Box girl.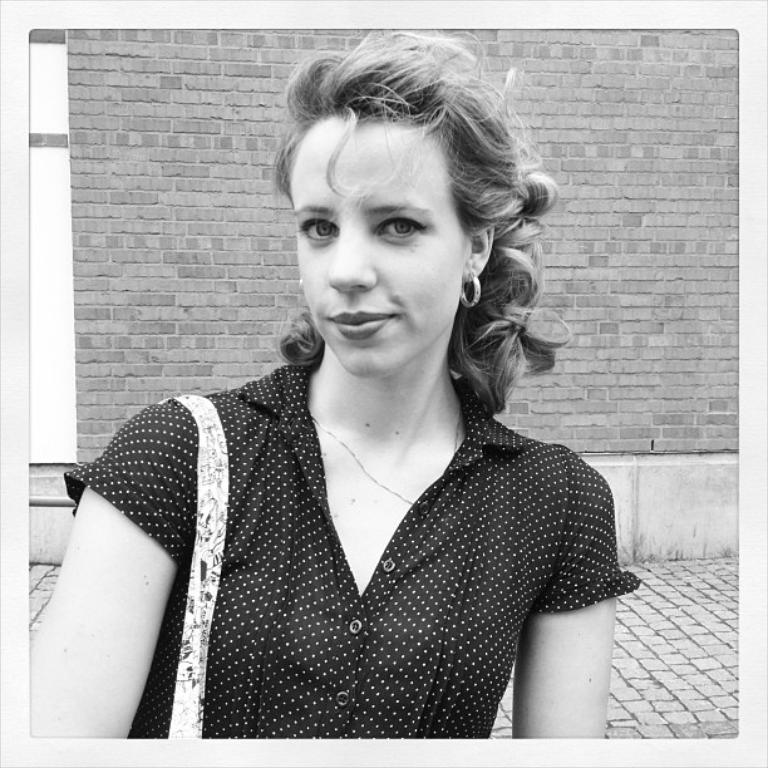
BBox(25, 25, 641, 738).
